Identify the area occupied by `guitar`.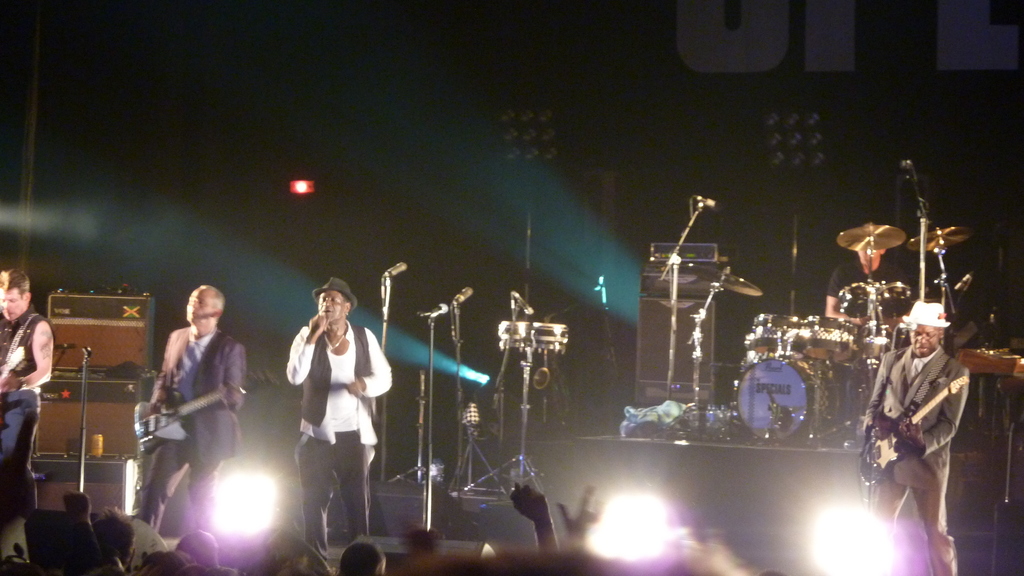
Area: pyautogui.locateOnScreen(124, 388, 246, 451).
